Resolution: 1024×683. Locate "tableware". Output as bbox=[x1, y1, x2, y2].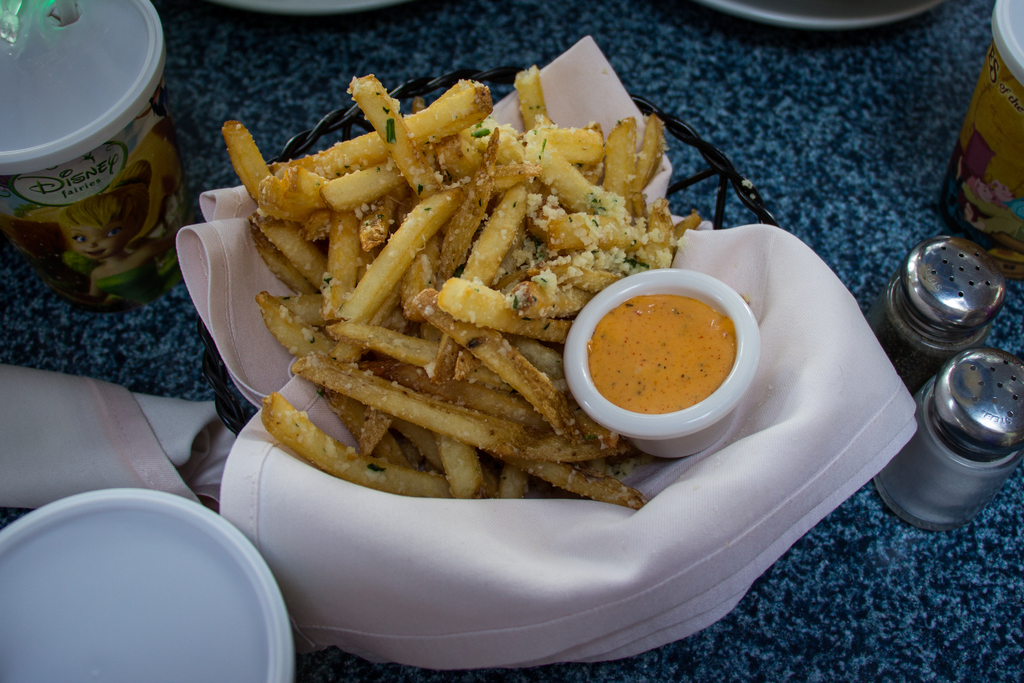
bbox=[26, 496, 278, 670].
